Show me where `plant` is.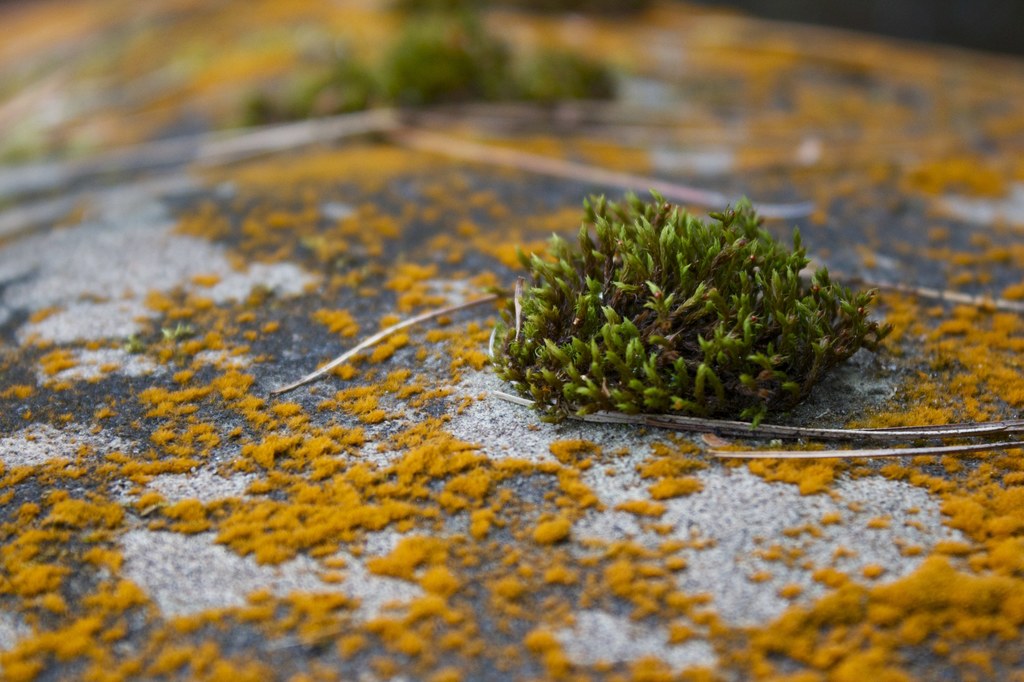
`plant` is at bbox=[514, 218, 882, 408].
